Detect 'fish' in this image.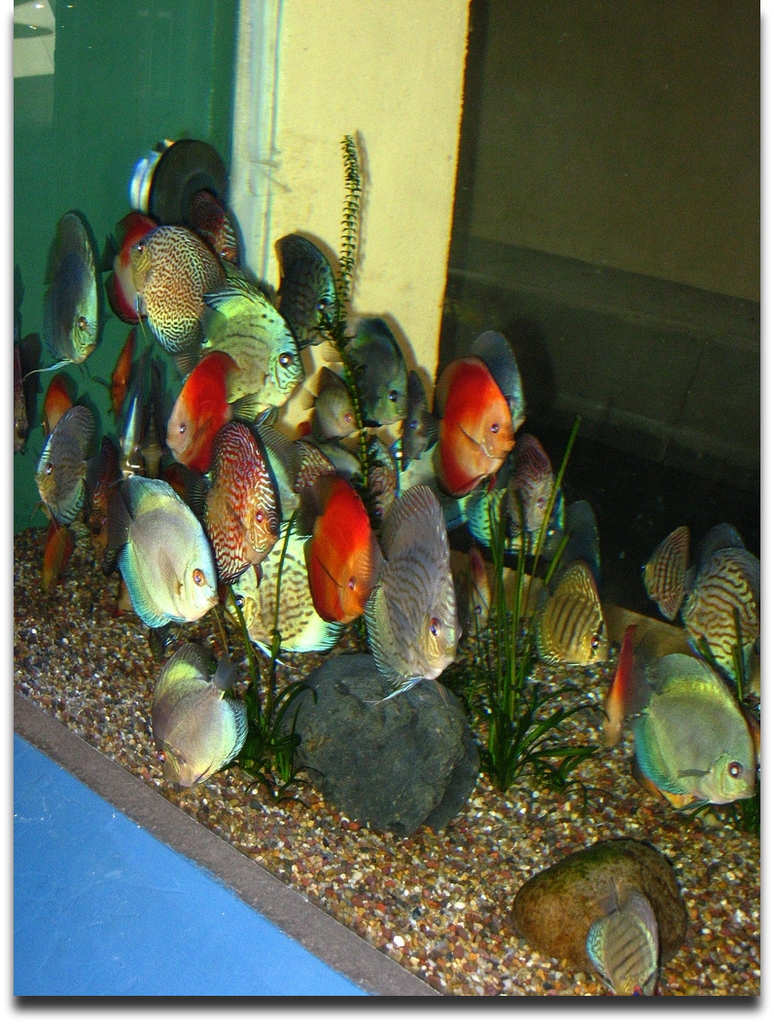
Detection: [left=399, top=376, right=433, bottom=458].
